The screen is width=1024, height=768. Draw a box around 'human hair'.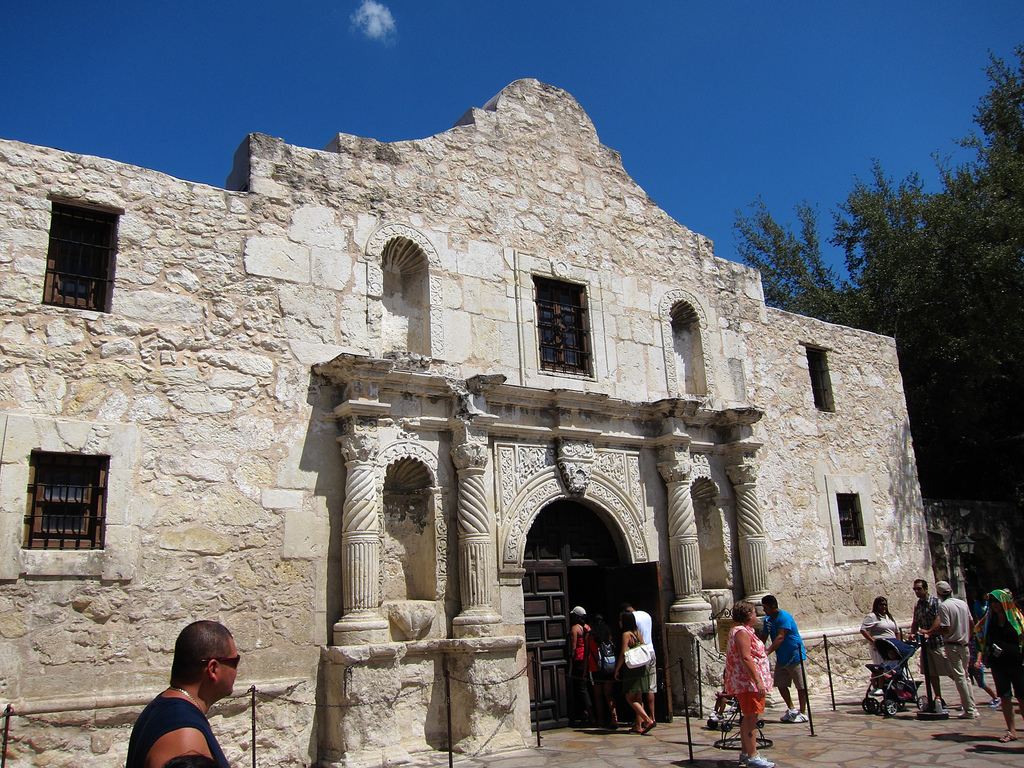
732,603,752,623.
